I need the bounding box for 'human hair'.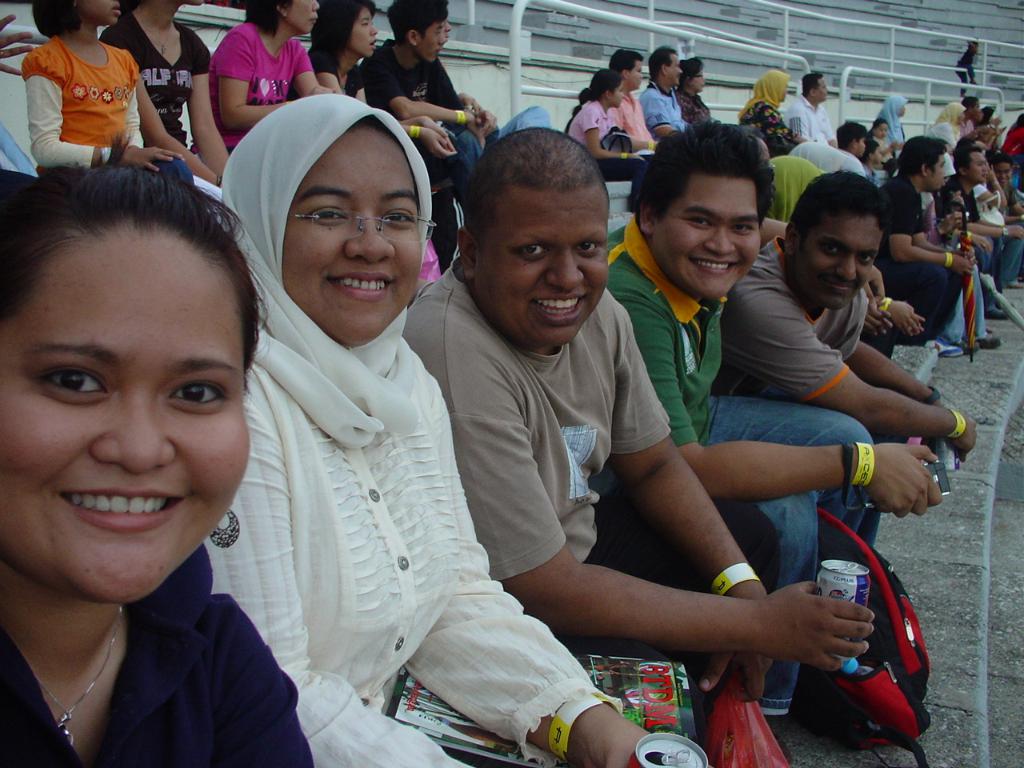
Here it is: <bbox>246, 0, 294, 34</bbox>.
